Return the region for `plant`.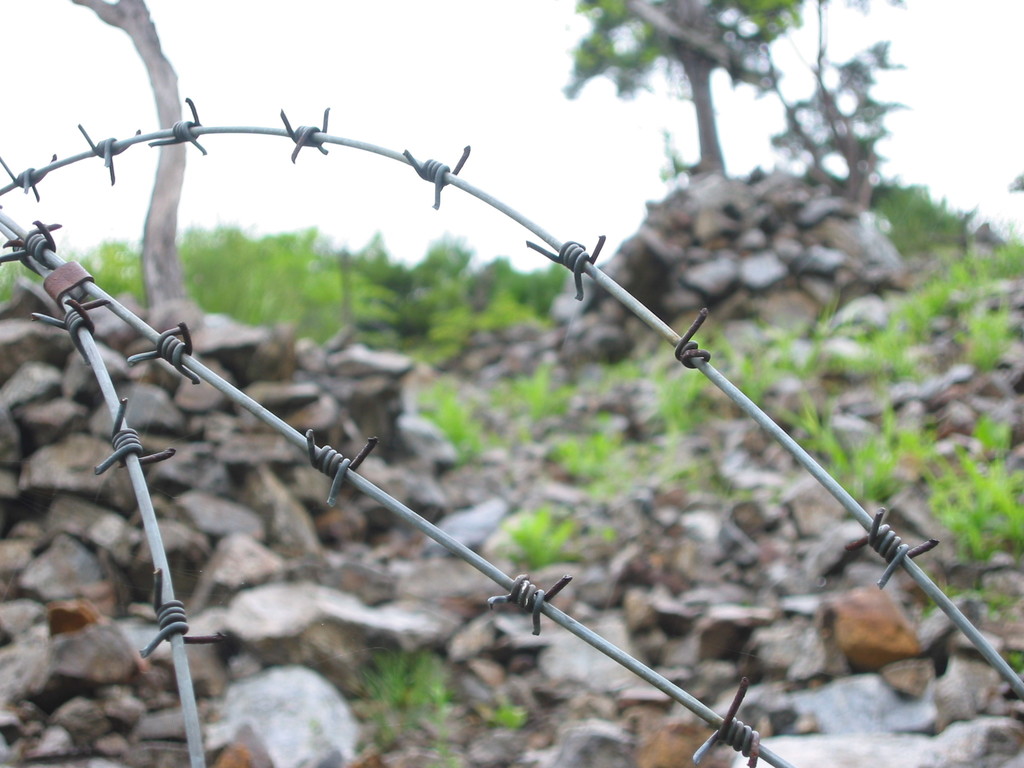
(646,360,708,436).
